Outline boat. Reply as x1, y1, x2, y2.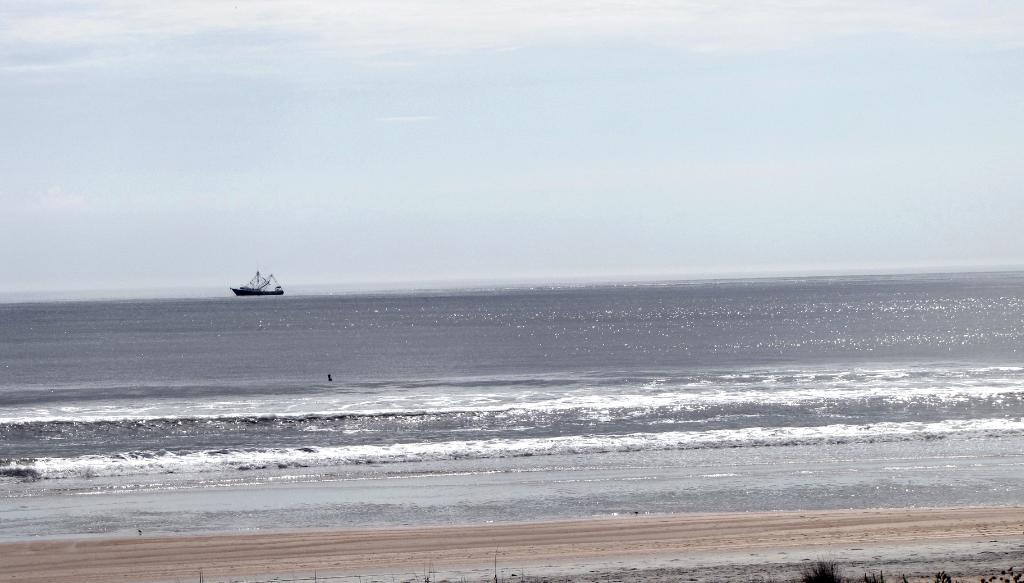
218, 255, 286, 300.
